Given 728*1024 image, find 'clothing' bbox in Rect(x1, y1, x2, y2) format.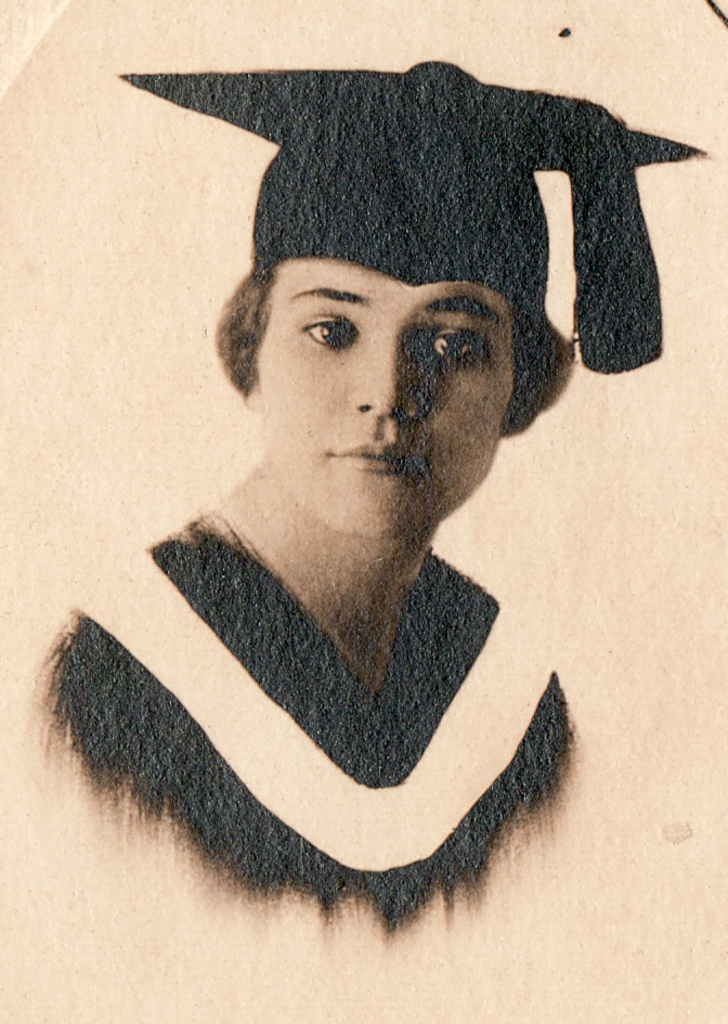
Rect(25, 503, 627, 911).
